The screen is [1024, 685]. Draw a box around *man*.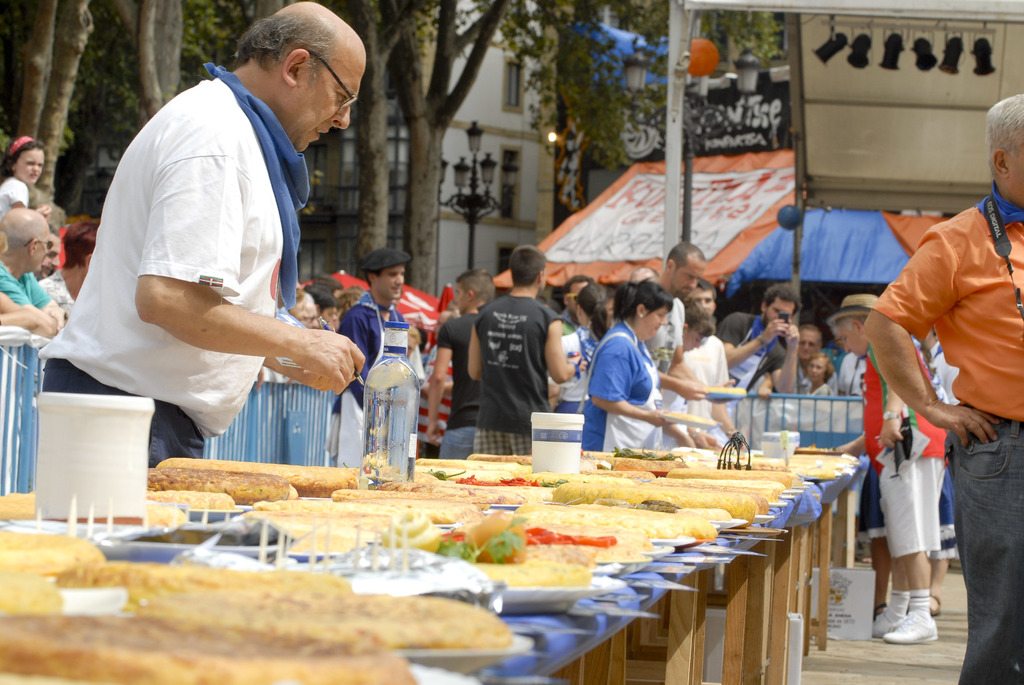
box=[424, 305, 454, 459].
